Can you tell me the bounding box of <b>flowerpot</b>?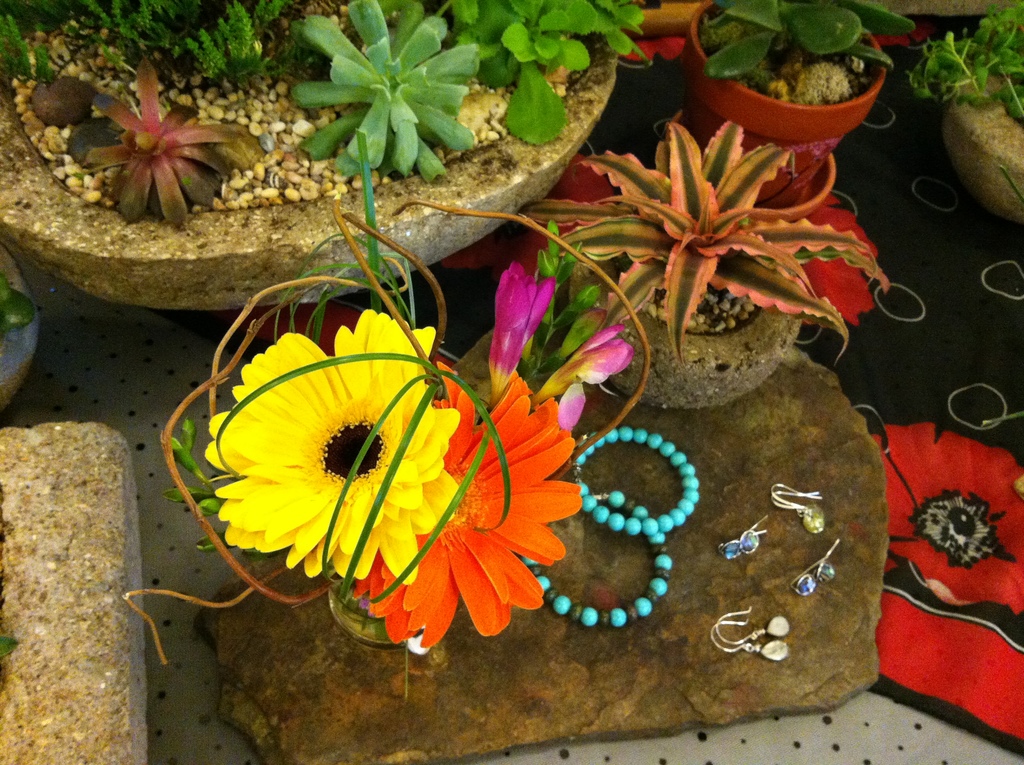
box=[941, 59, 1023, 224].
